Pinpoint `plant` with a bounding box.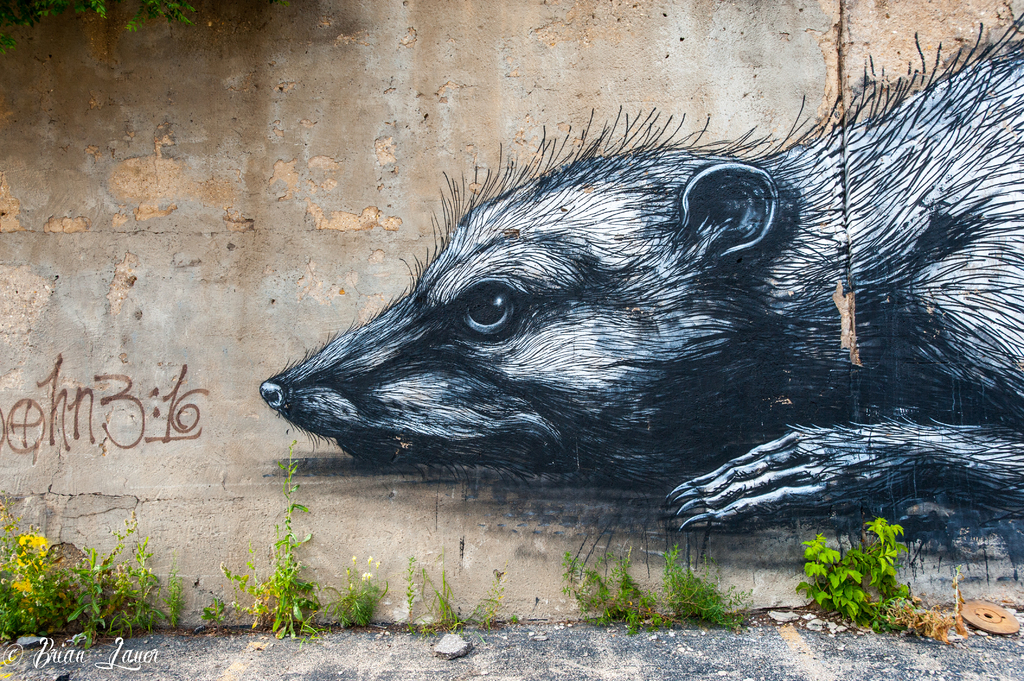
bbox(218, 438, 319, 638).
